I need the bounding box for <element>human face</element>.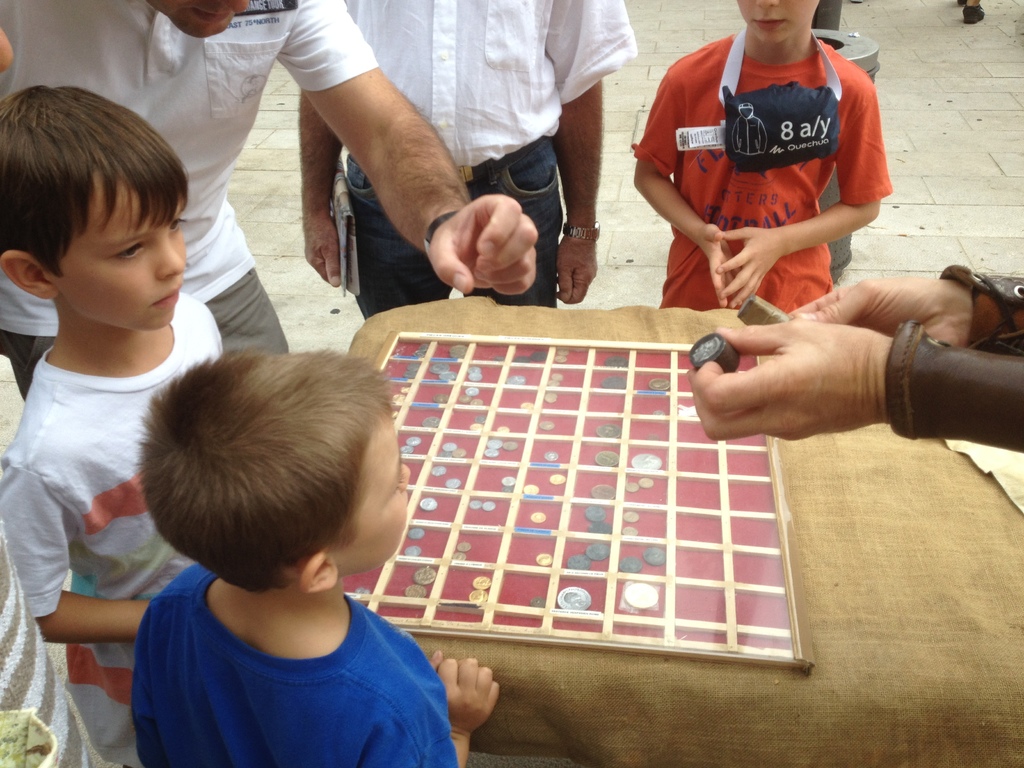
Here it is: box(330, 417, 410, 582).
